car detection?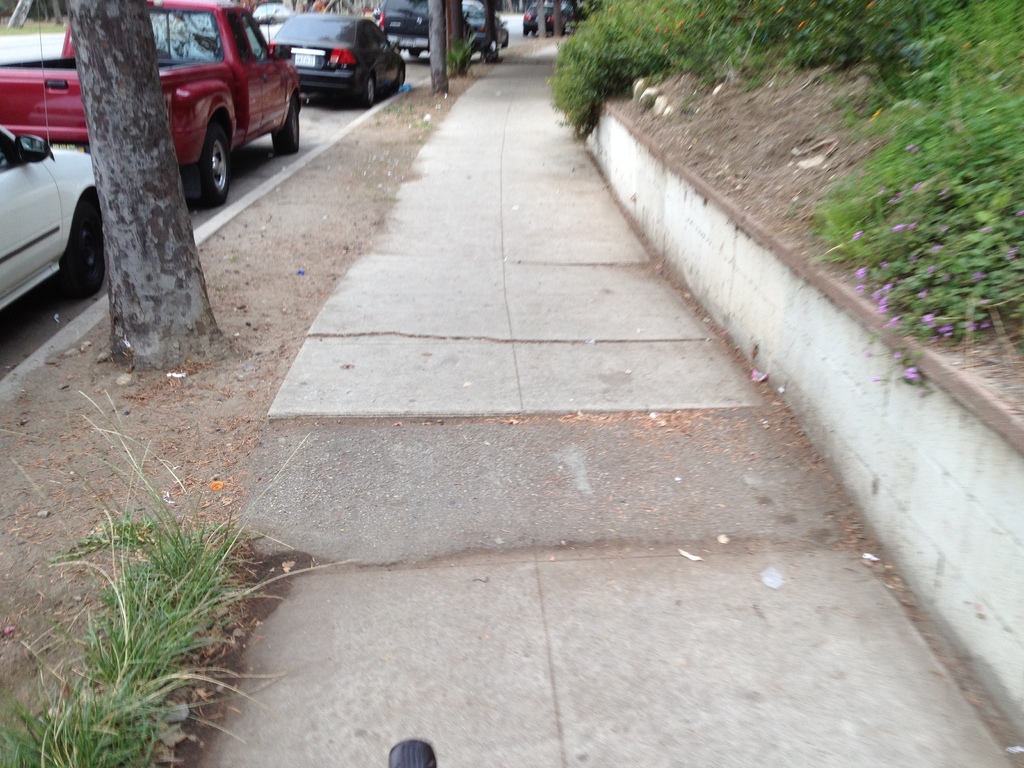
locate(251, 0, 288, 35)
